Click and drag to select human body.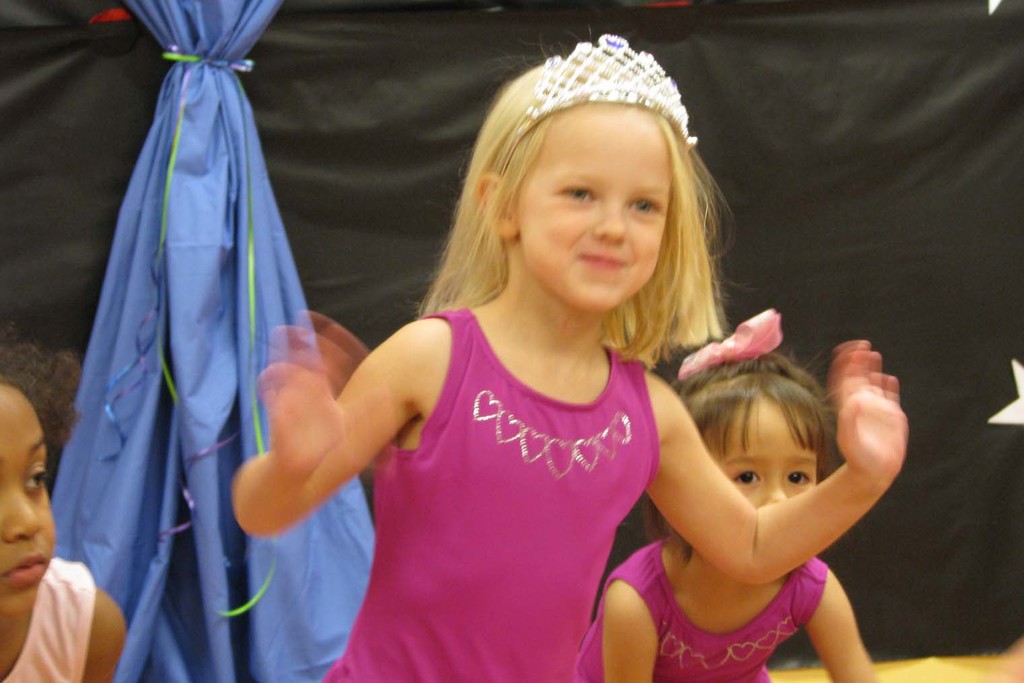
Selection: 581:304:875:682.
